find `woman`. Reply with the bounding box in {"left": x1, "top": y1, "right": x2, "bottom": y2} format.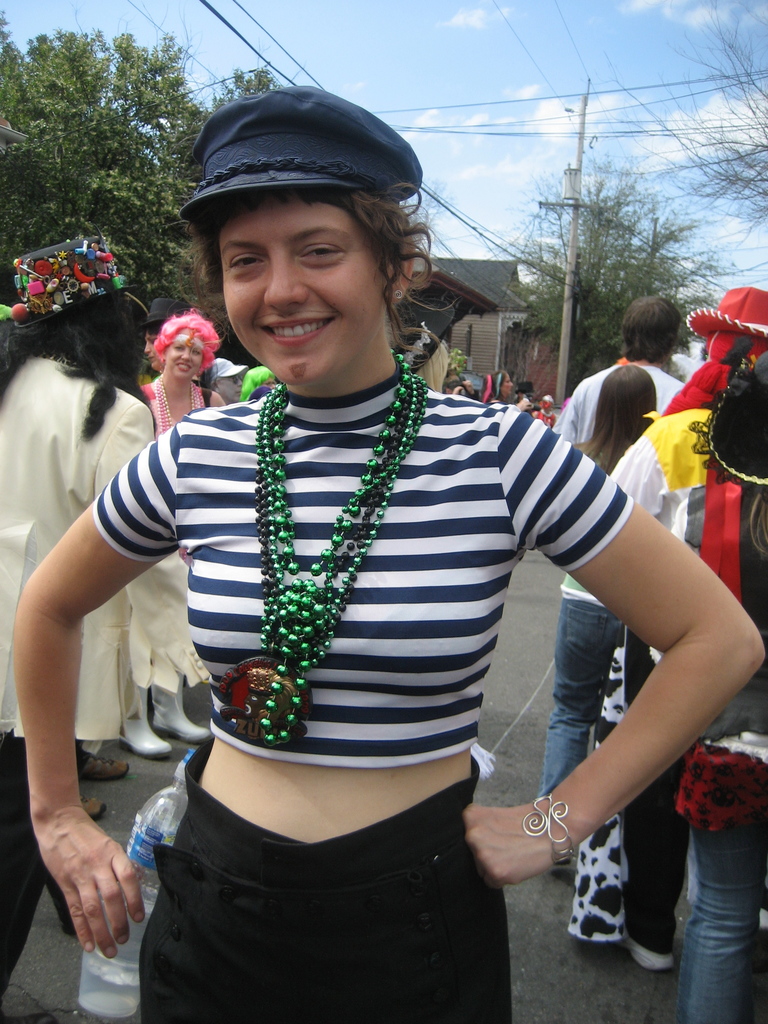
{"left": 0, "top": 234, "right": 195, "bottom": 1020}.
